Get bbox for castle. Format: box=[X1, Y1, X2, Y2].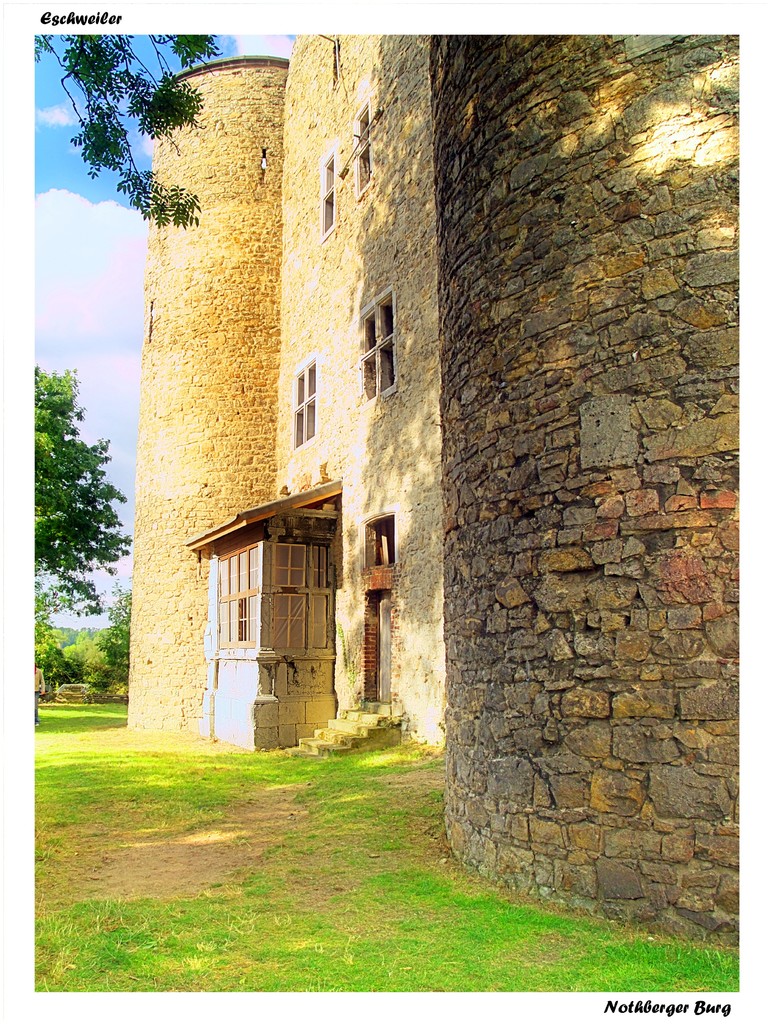
box=[70, 0, 714, 828].
